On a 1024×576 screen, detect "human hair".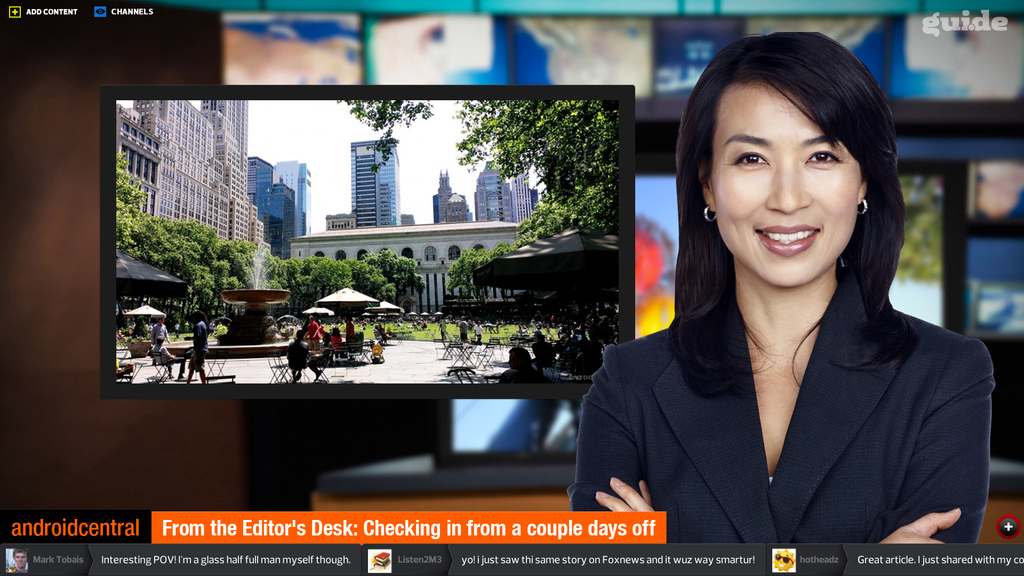
region(192, 311, 205, 320).
